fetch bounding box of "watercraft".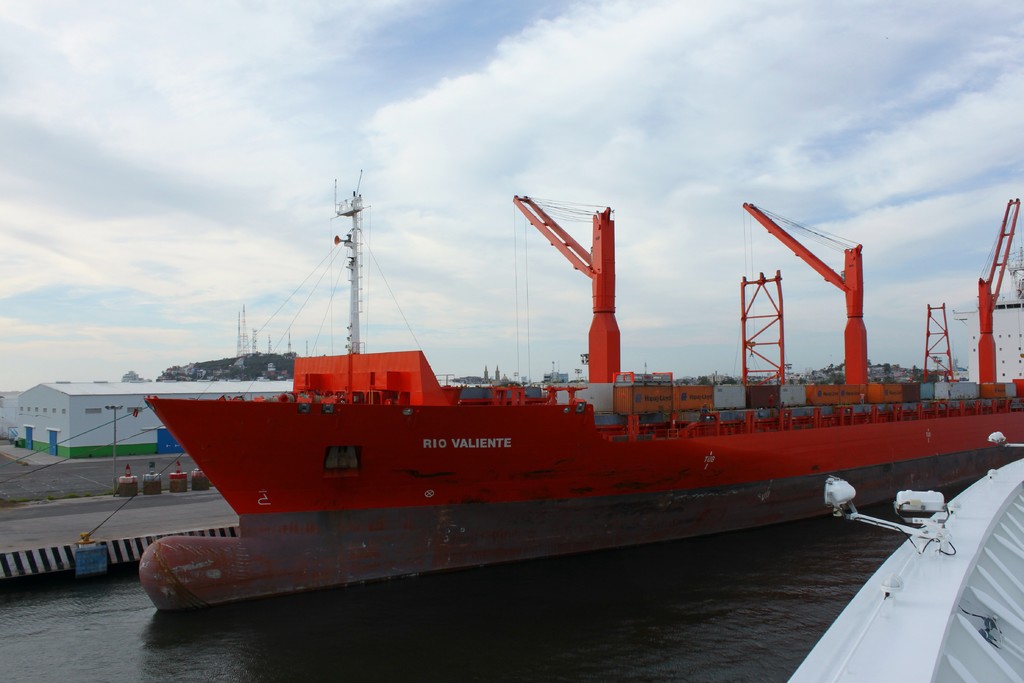
Bbox: box=[98, 167, 956, 613].
